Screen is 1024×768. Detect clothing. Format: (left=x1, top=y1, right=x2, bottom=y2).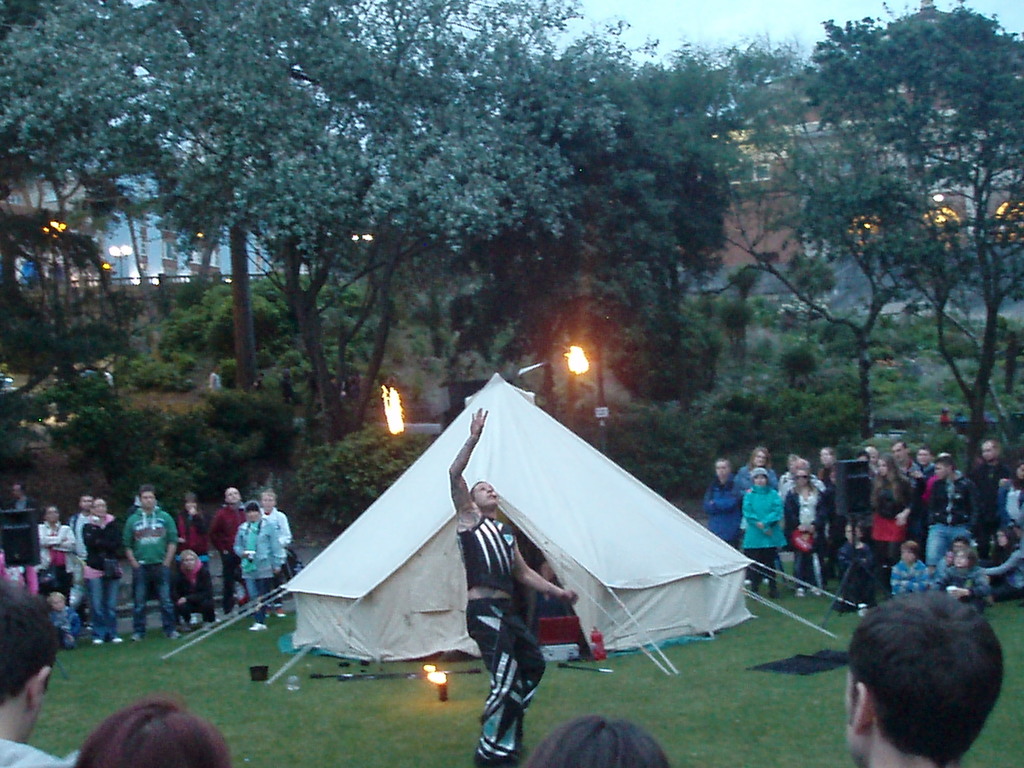
(left=703, top=481, right=747, bottom=545).
